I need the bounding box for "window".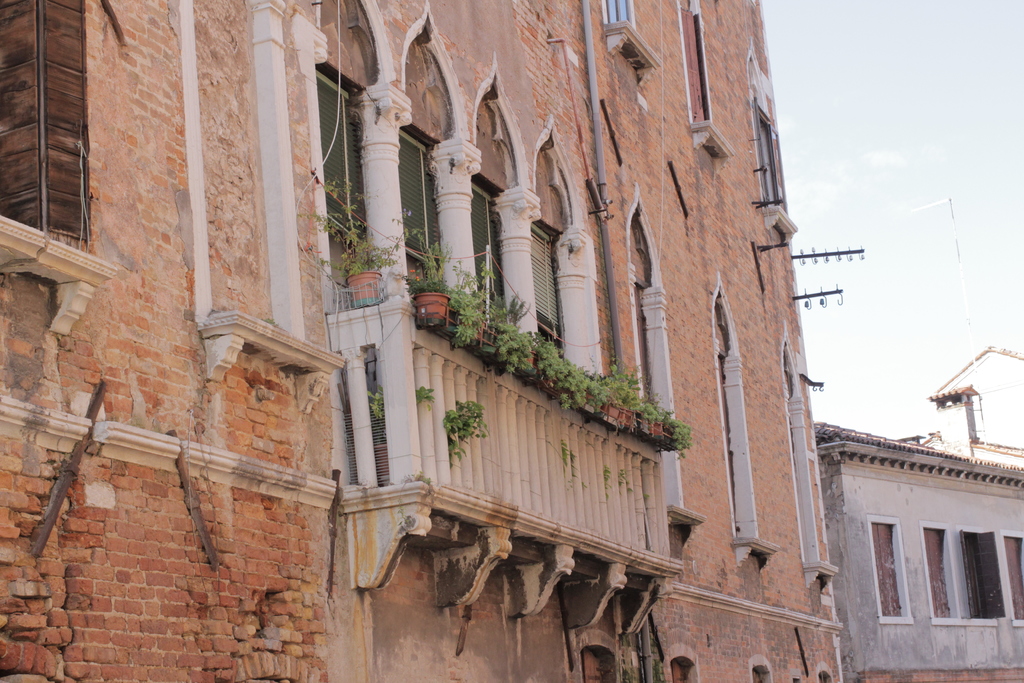
Here it is: 924:513:965:639.
